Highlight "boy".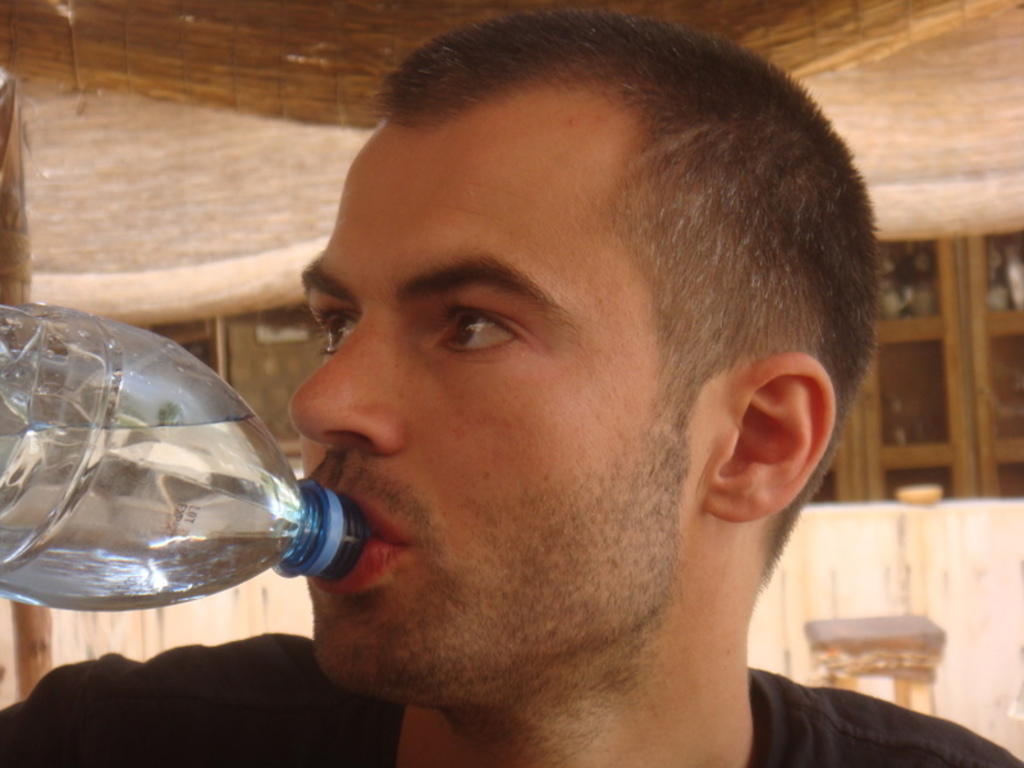
Highlighted region: x1=0, y1=6, x2=1023, y2=765.
